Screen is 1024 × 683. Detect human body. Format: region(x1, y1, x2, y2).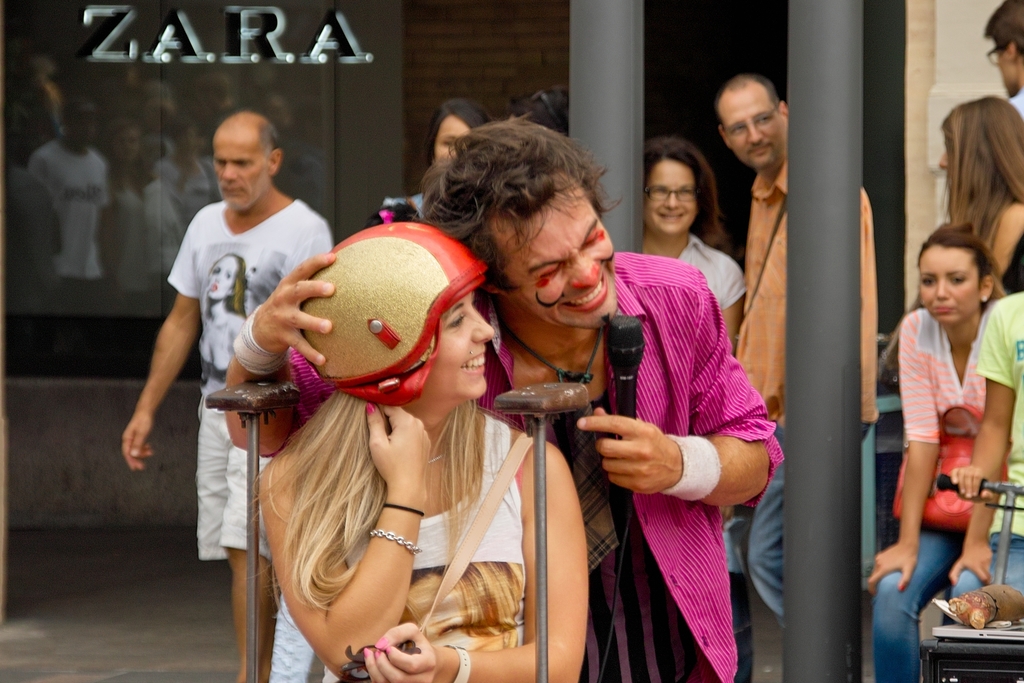
region(97, 122, 148, 297).
